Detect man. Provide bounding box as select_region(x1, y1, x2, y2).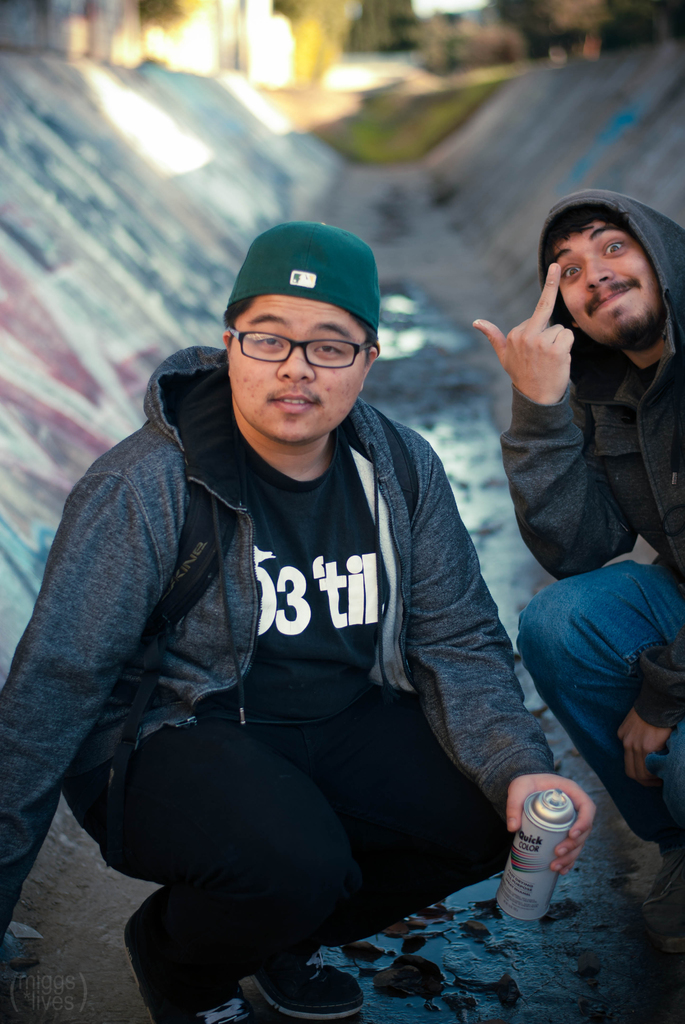
select_region(35, 188, 568, 1015).
